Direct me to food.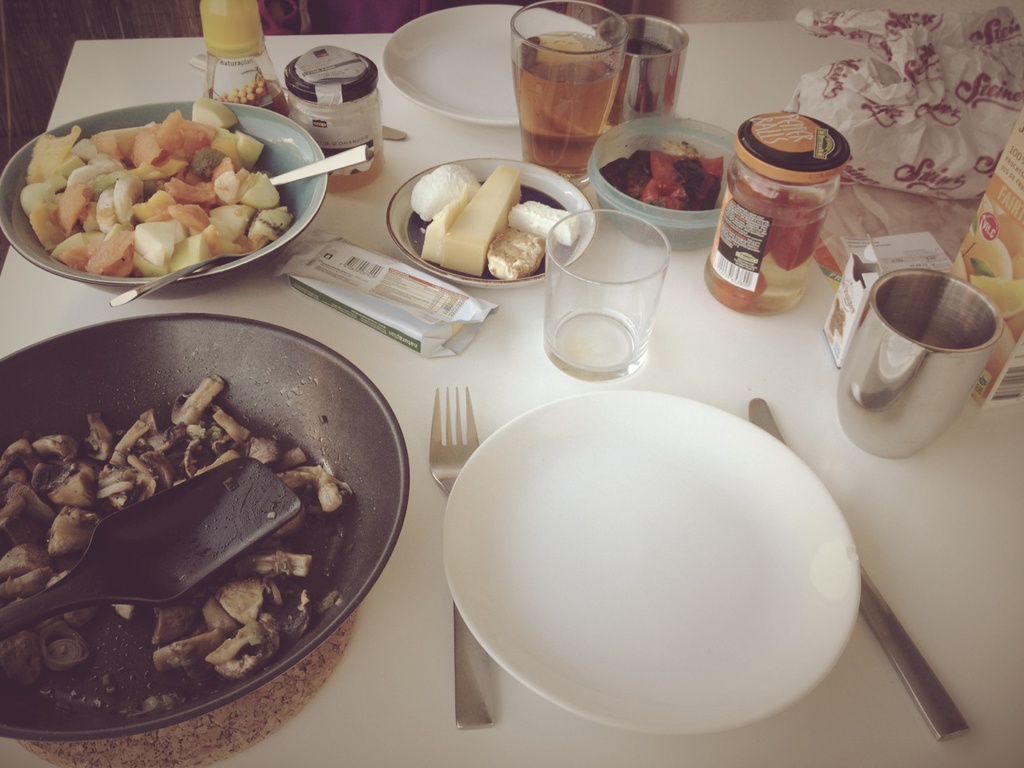
Direction: crop(424, 162, 520, 274).
